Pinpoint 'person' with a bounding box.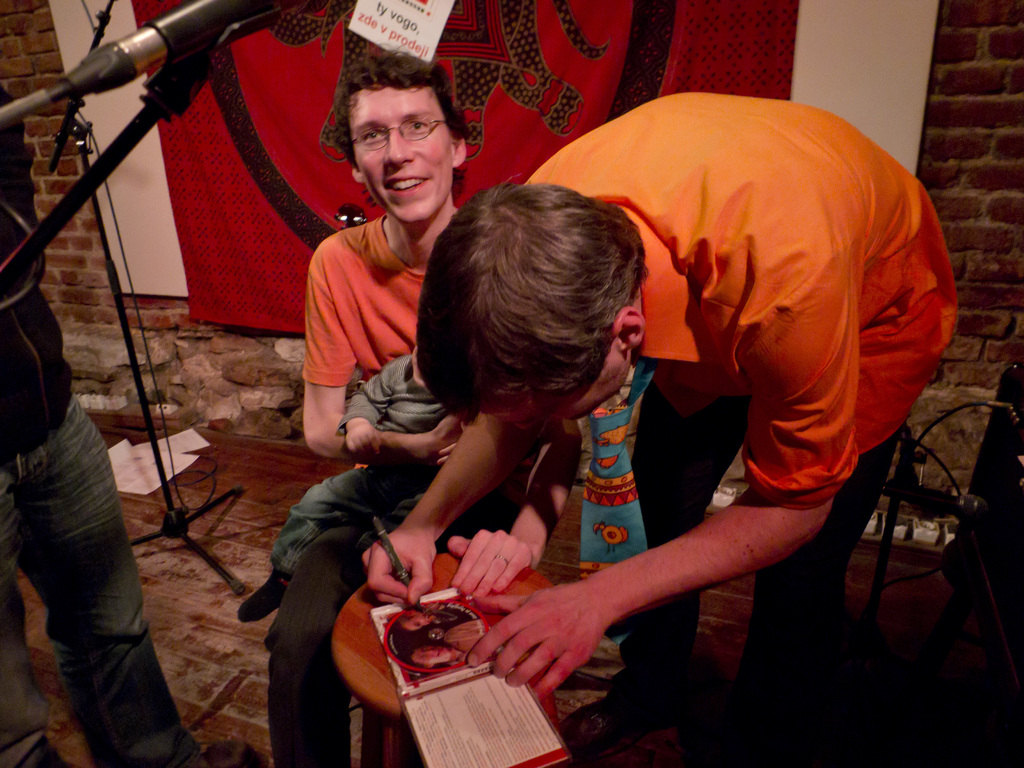
{"left": 236, "top": 353, "right": 550, "bottom": 623}.
